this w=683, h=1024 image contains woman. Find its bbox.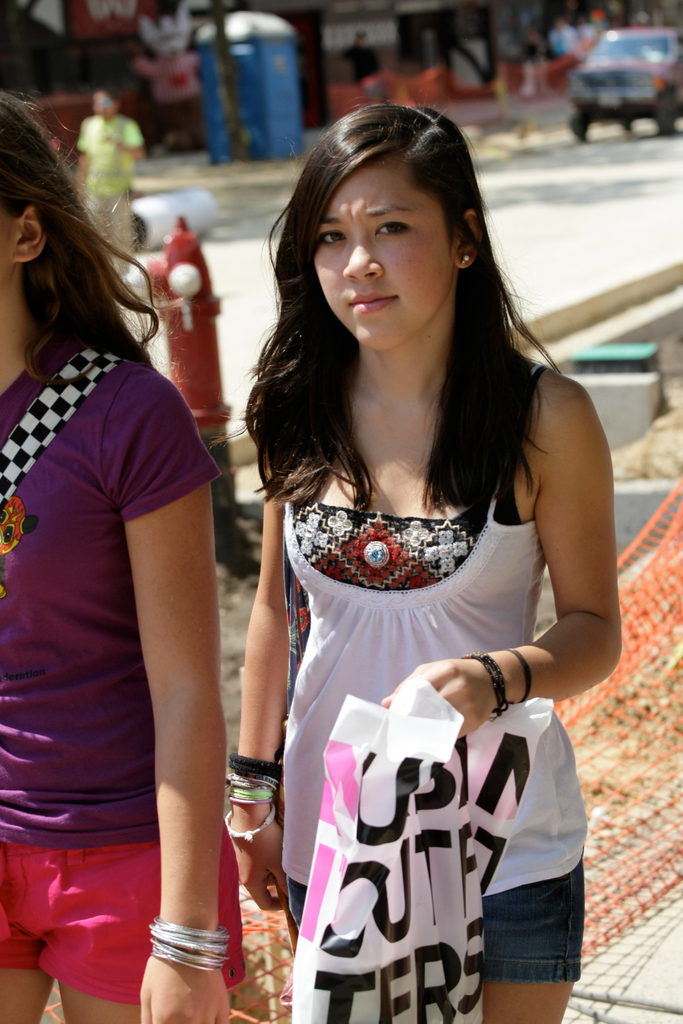
detection(0, 84, 245, 1023).
